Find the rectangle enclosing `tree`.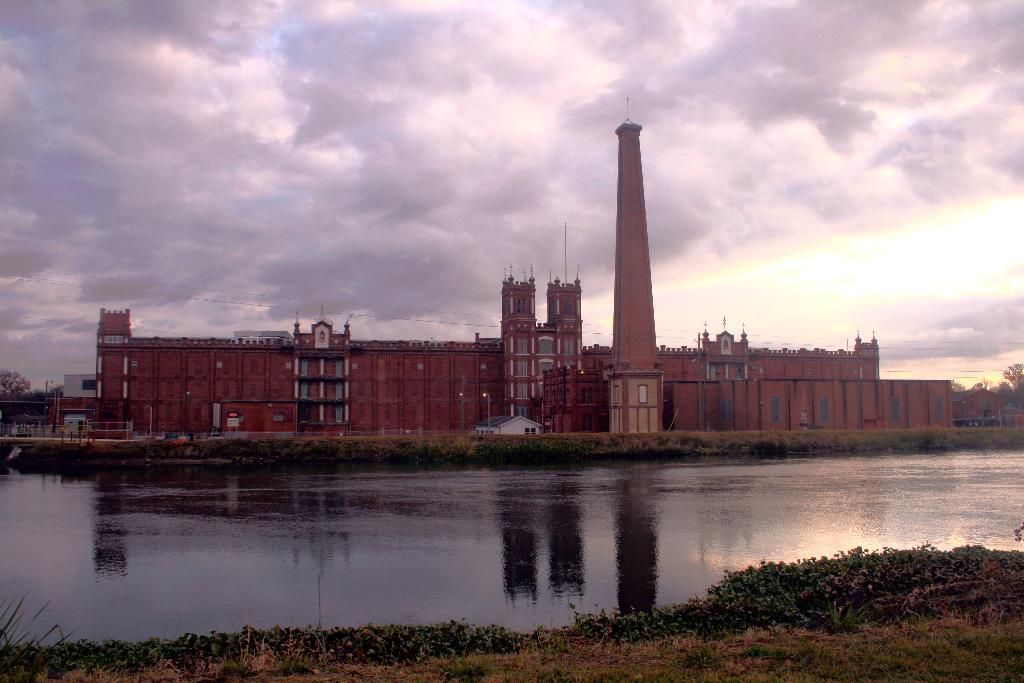
[22,384,60,412].
